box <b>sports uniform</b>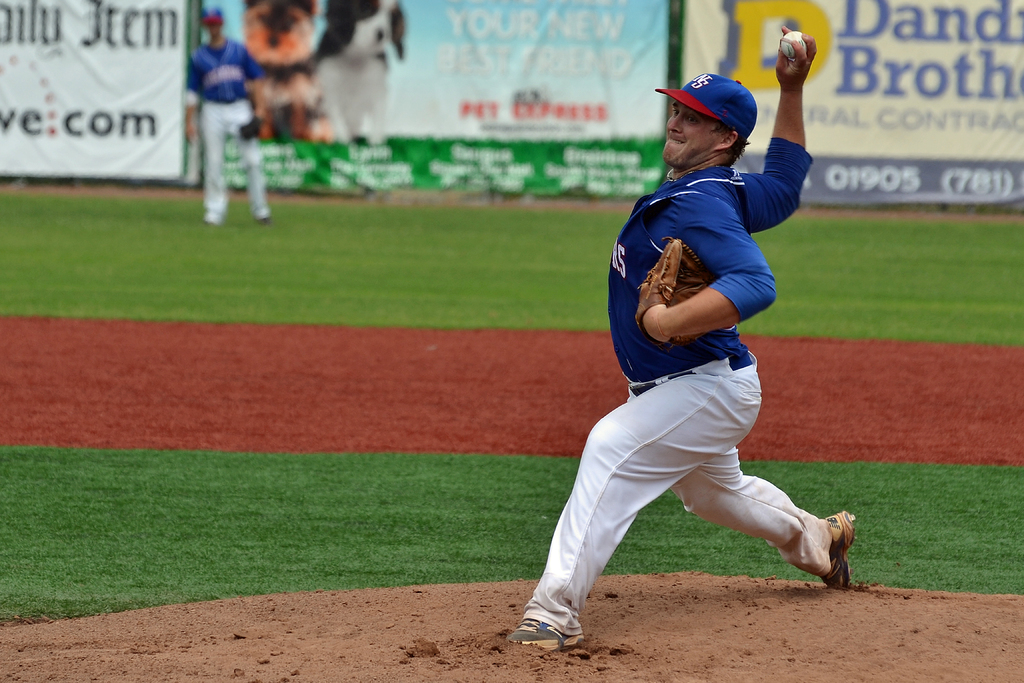
pyautogui.locateOnScreen(184, 6, 282, 235)
